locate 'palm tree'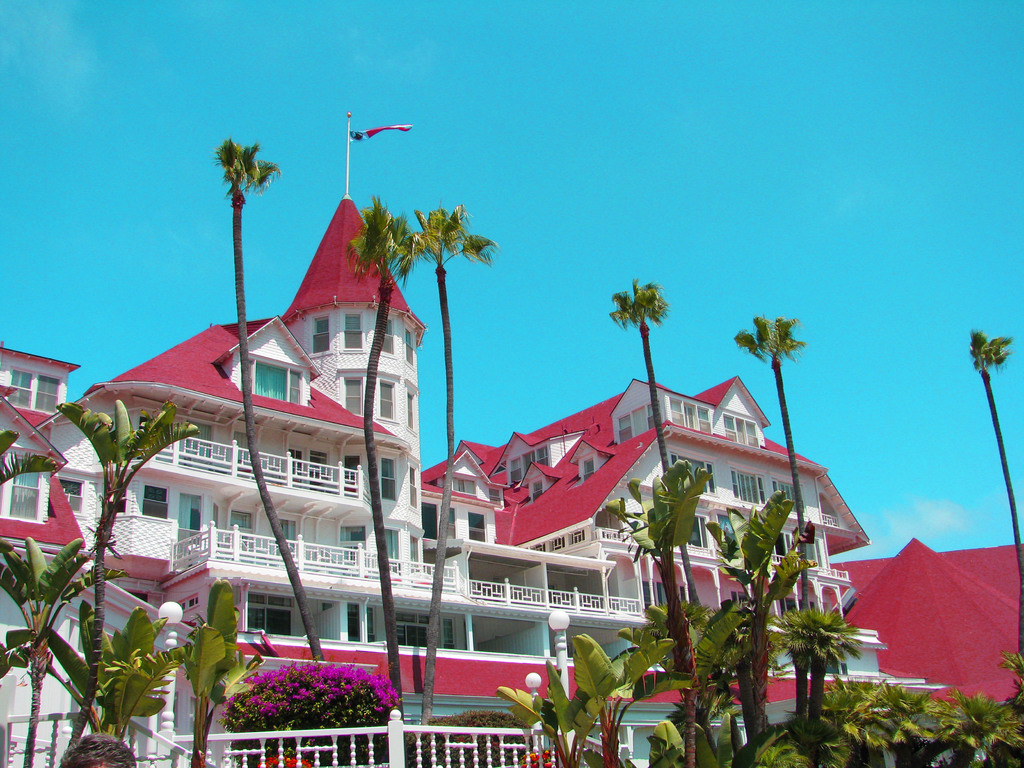
(left=416, top=216, right=483, bottom=735)
